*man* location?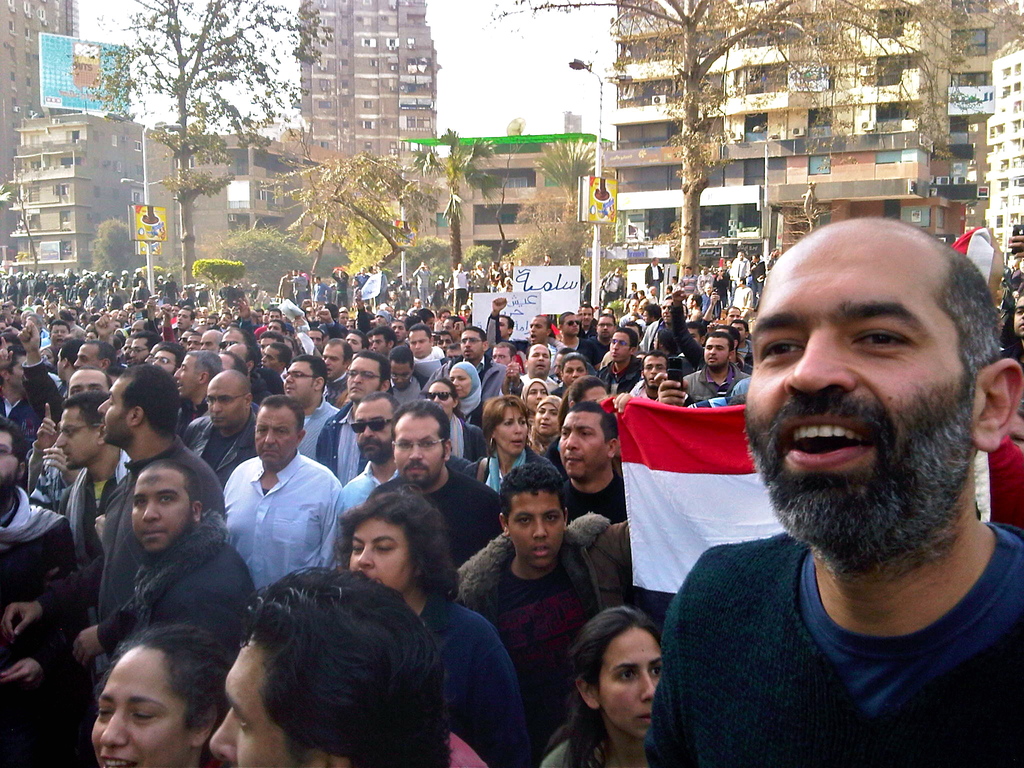
79,364,226,682
